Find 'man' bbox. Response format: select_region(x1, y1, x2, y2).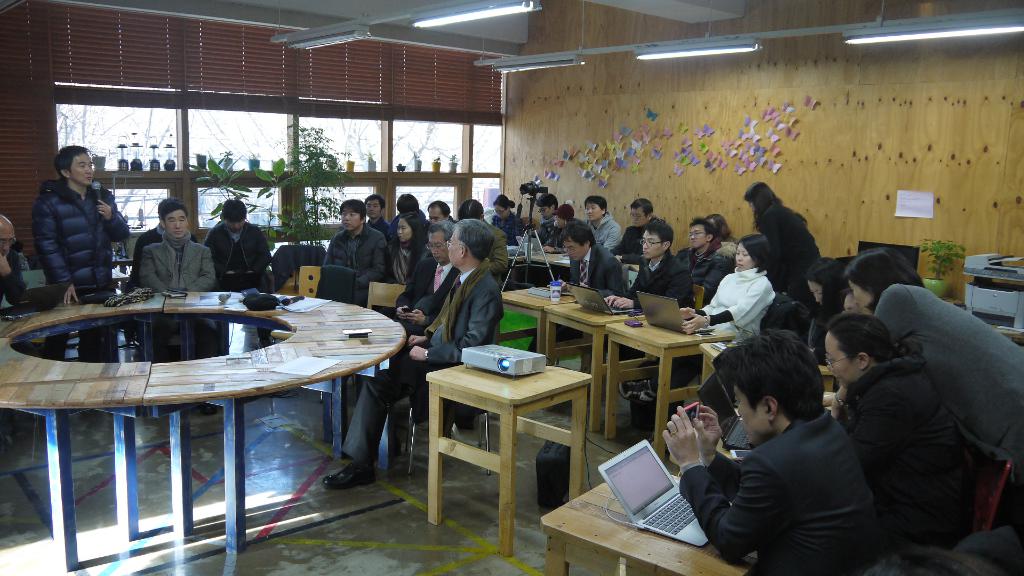
select_region(581, 192, 624, 248).
